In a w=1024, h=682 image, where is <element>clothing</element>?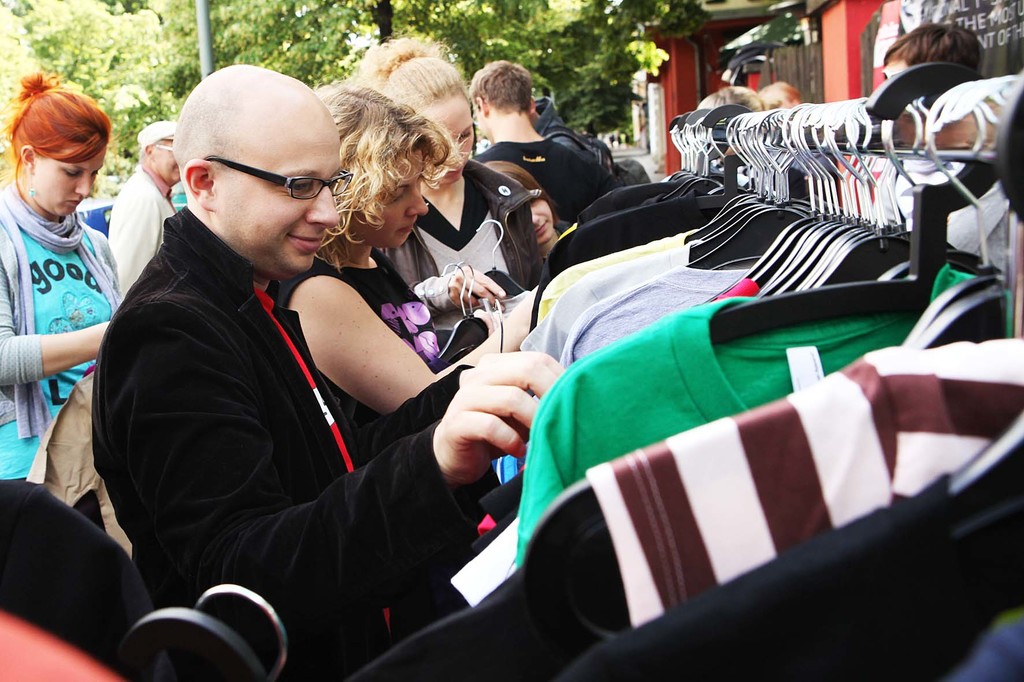
select_region(585, 348, 1023, 629).
